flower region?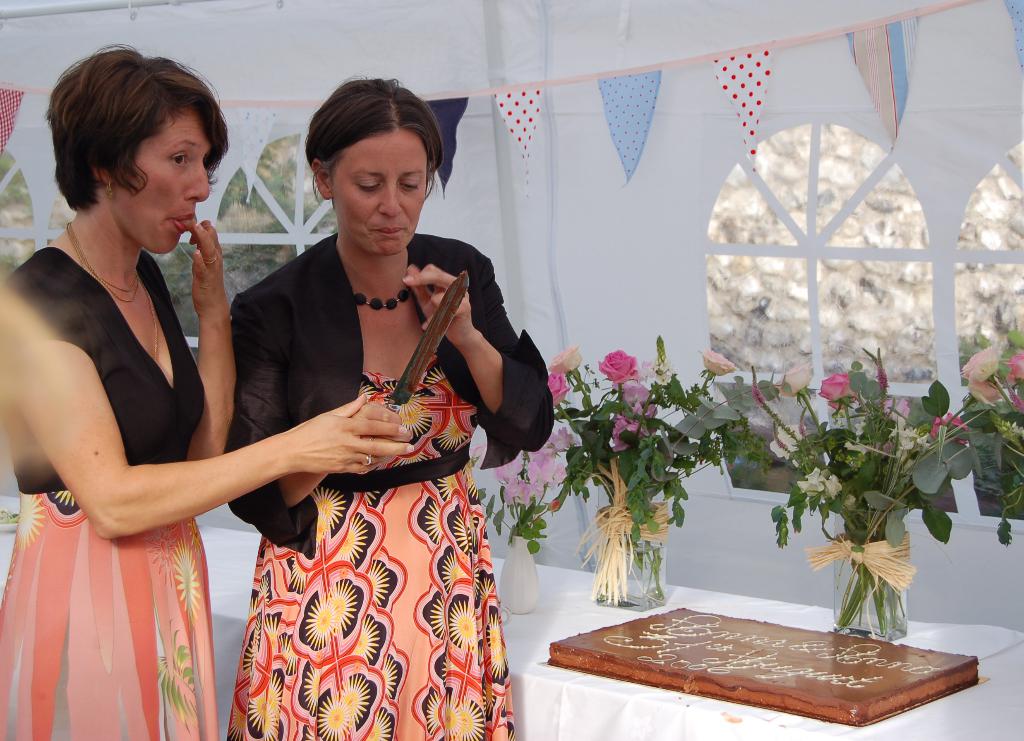
362,557,394,610
